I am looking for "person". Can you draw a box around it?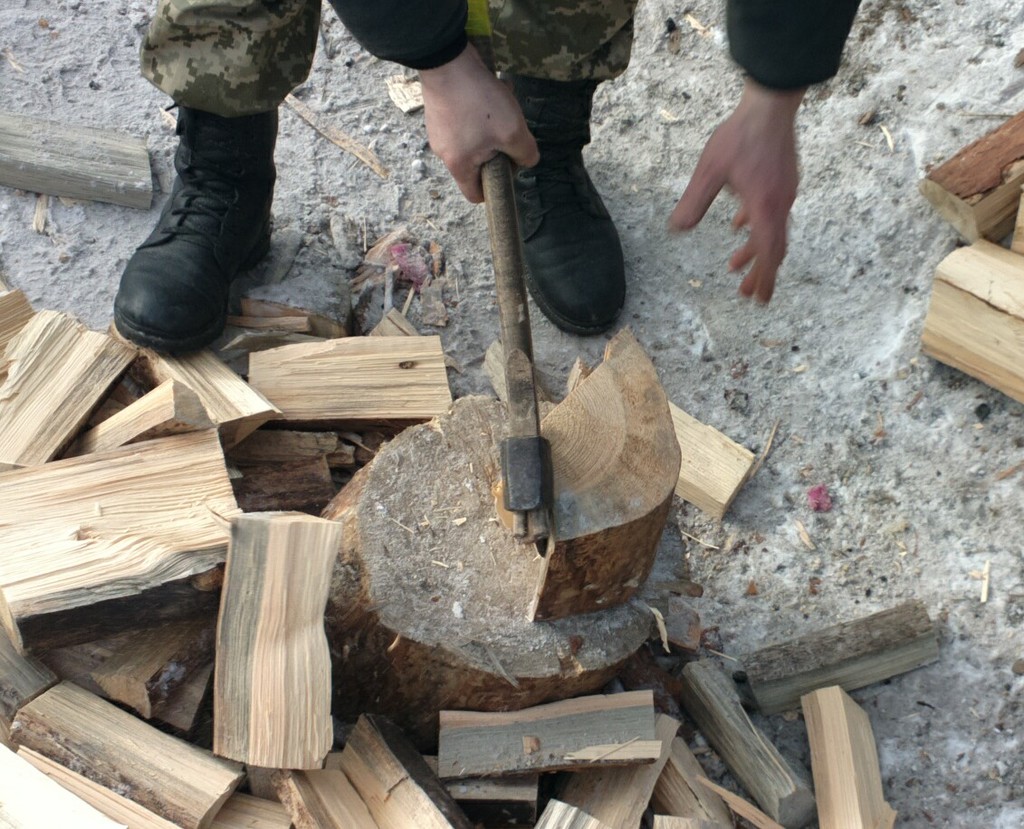
Sure, the bounding box is [100, 0, 895, 329].
